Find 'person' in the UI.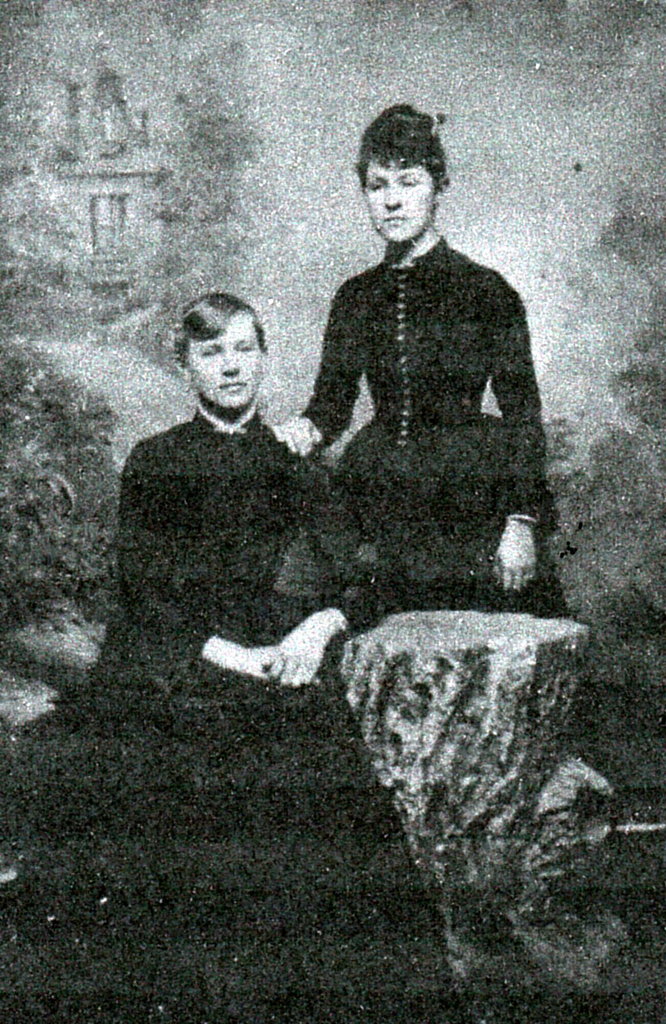
UI element at <box>13,293,462,1023</box>.
